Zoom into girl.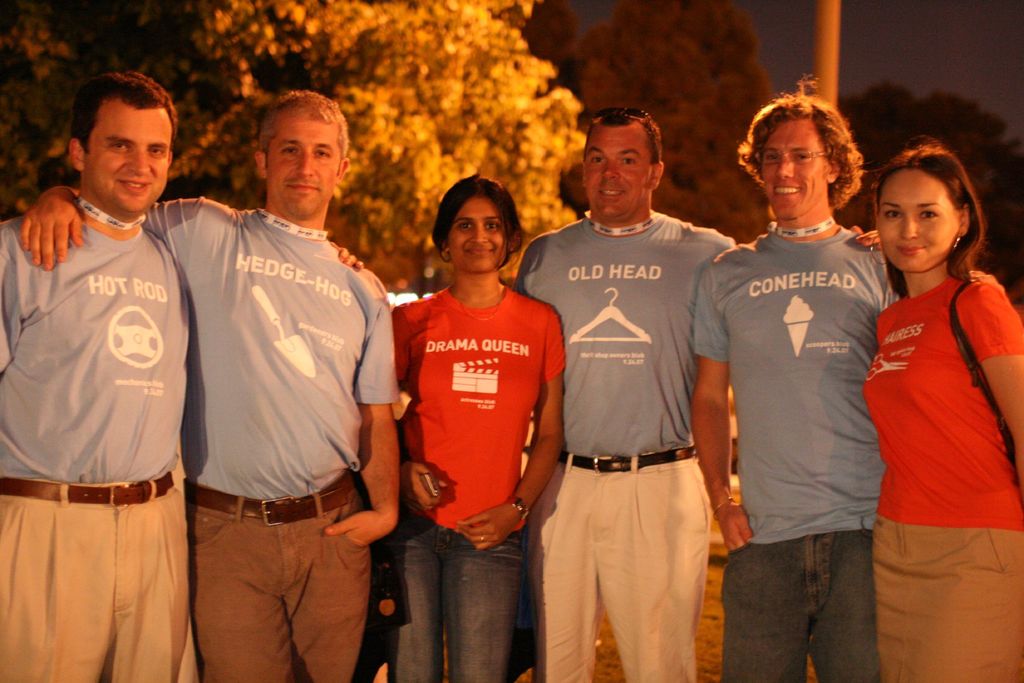
Zoom target: (862, 134, 1023, 682).
